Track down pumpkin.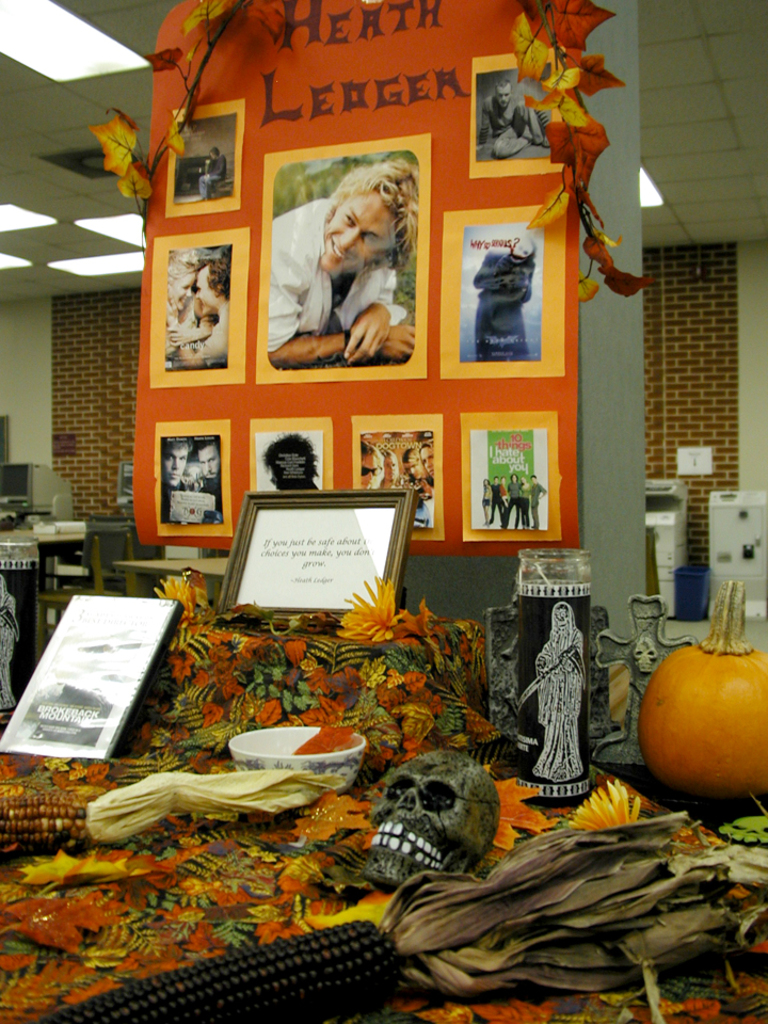
Tracked to [left=636, top=572, right=767, bottom=801].
